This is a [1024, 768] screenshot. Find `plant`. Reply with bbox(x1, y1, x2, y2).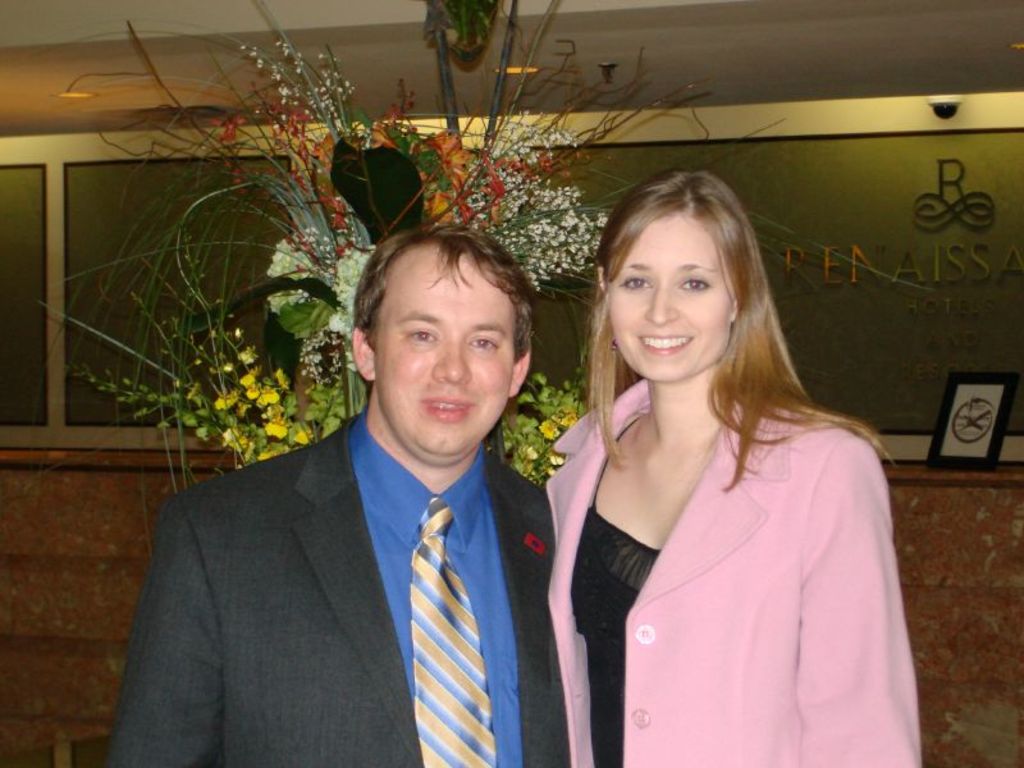
bbox(42, 191, 378, 477).
